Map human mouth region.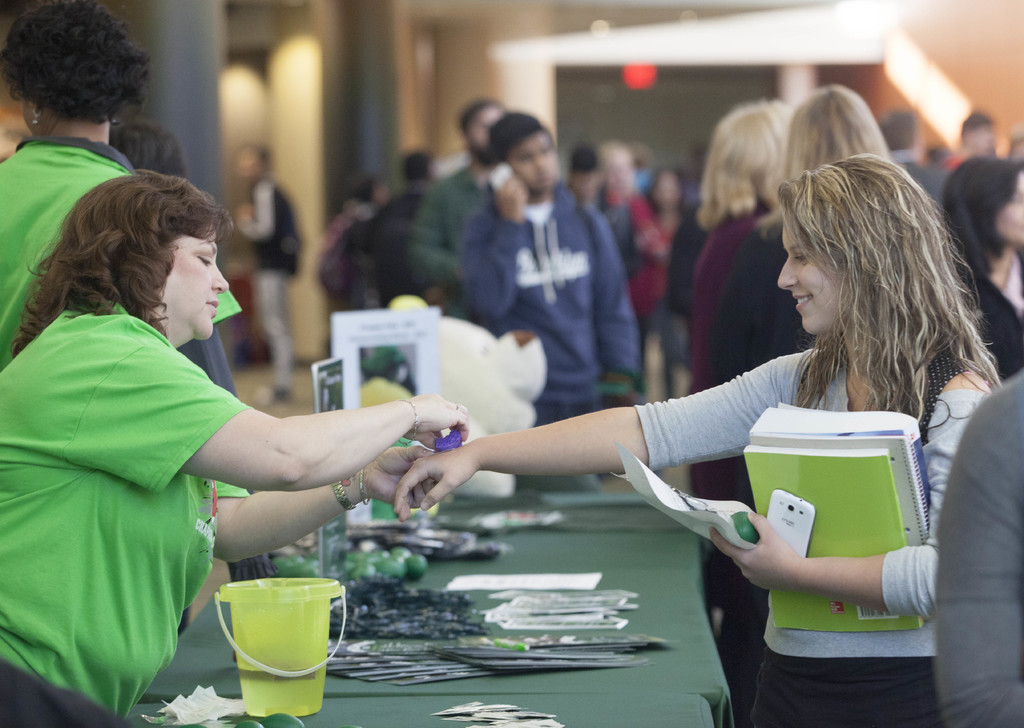
Mapped to <region>796, 295, 812, 305</region>.
